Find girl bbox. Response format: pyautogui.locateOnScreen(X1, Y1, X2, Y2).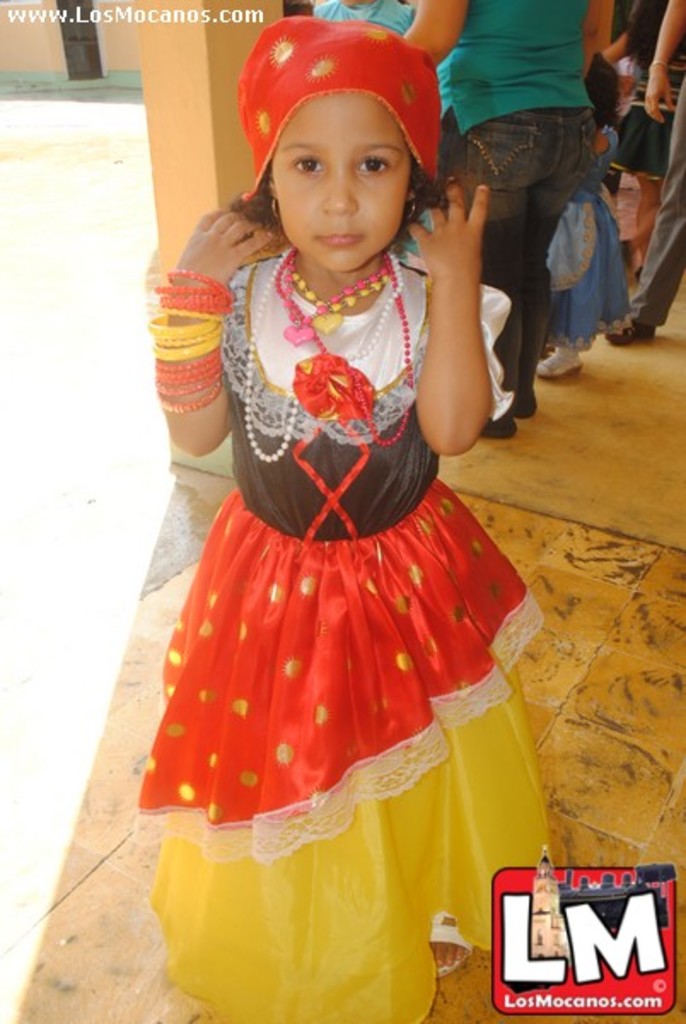
pyautogui.locateOnScreen(125, 12, 561, 1022).
